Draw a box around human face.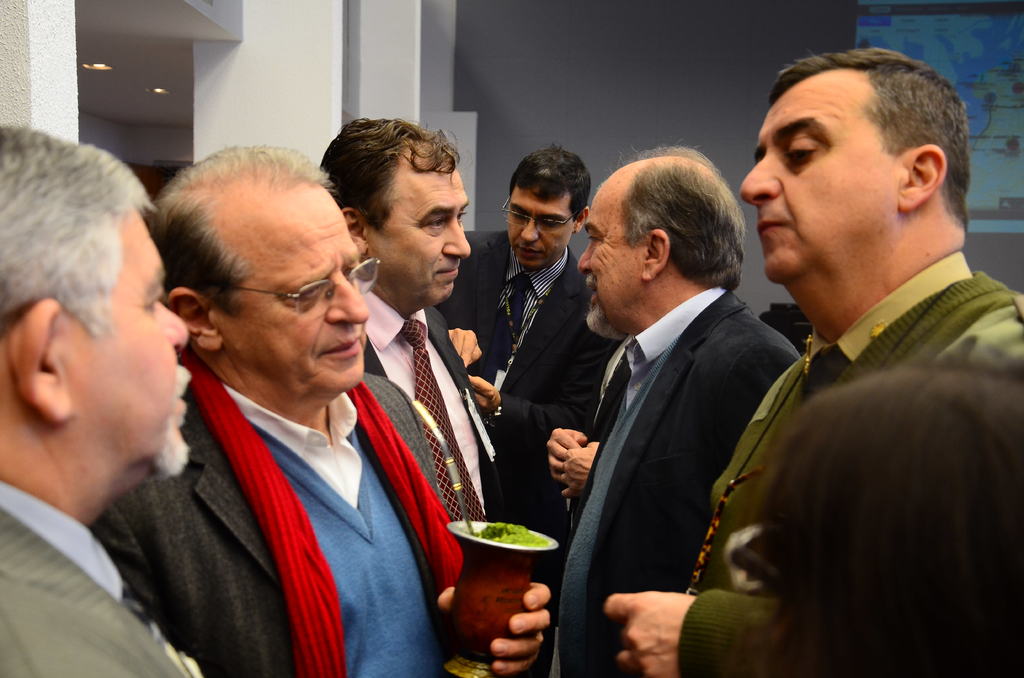
select_region(577, 185, 646, 329).
